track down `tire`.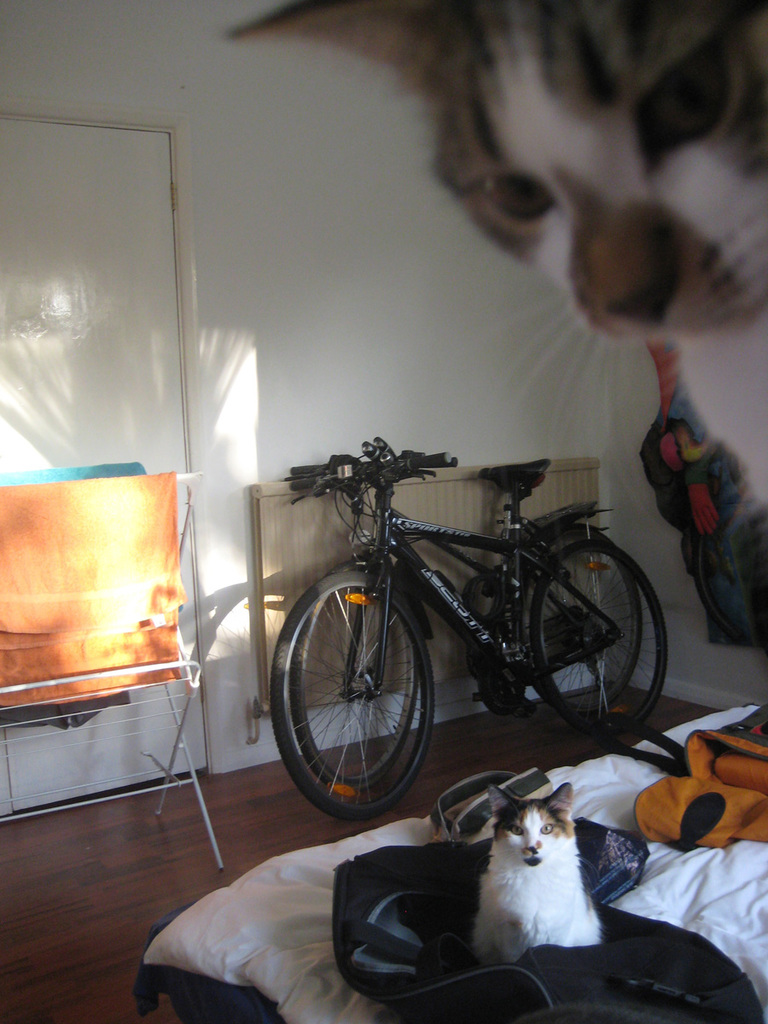
Tracked to bbox=[294, 565, 419, 791].
